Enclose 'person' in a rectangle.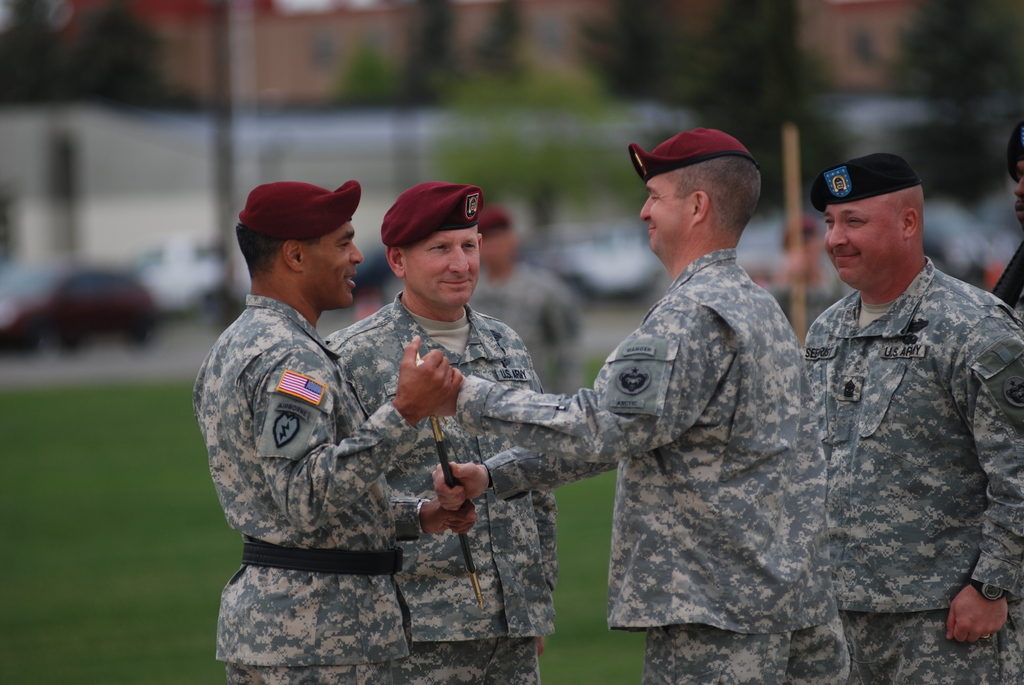
(x1=330, y1=180, x2=552, y2=684).
